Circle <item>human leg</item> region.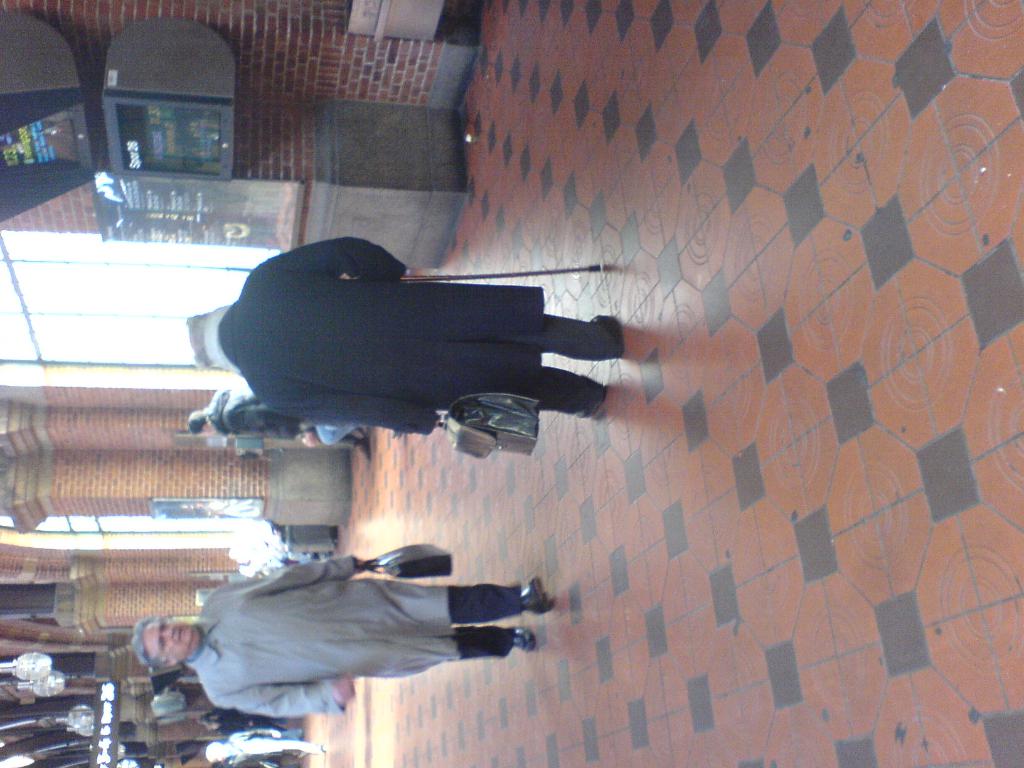
Region: 412:294:625:357.
